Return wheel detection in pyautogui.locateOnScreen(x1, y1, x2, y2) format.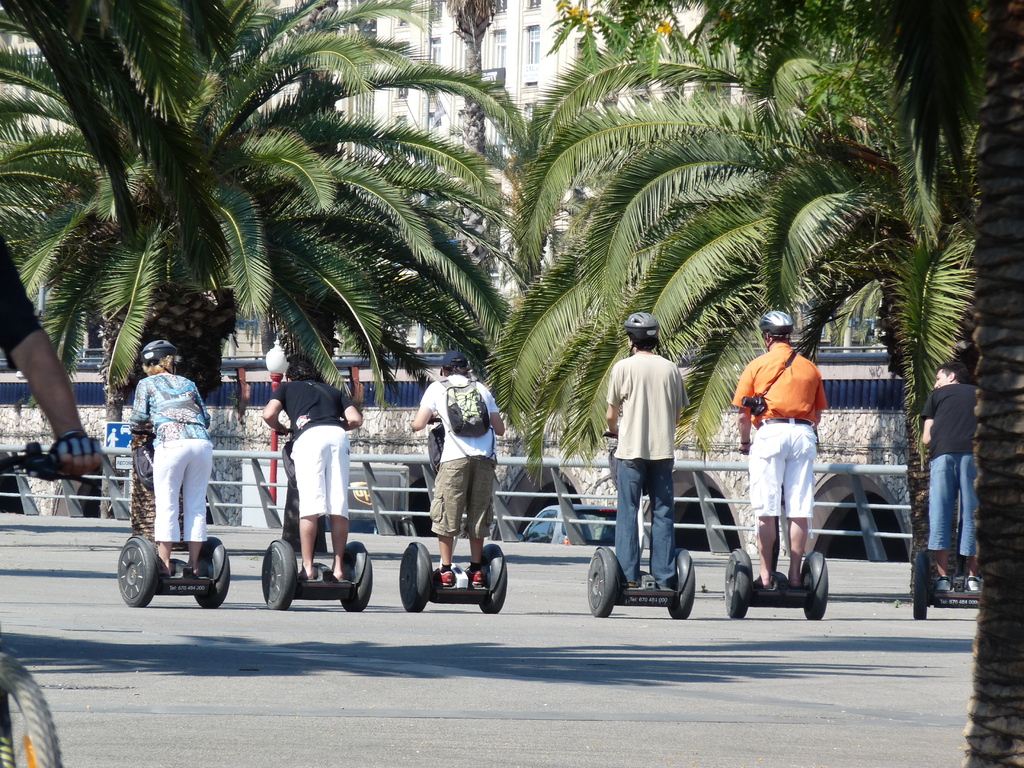
pyautogui.locateOnScreen(483, 543, 513, 612).
